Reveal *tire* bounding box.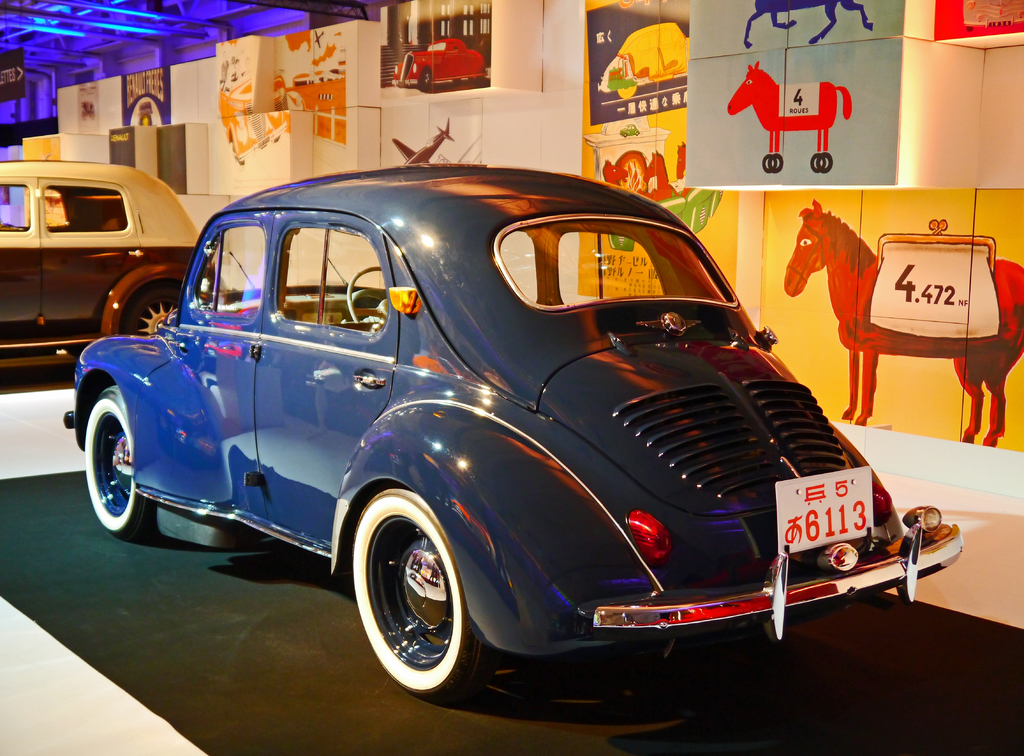
Revealed: box(348, 488, 492, 701).
